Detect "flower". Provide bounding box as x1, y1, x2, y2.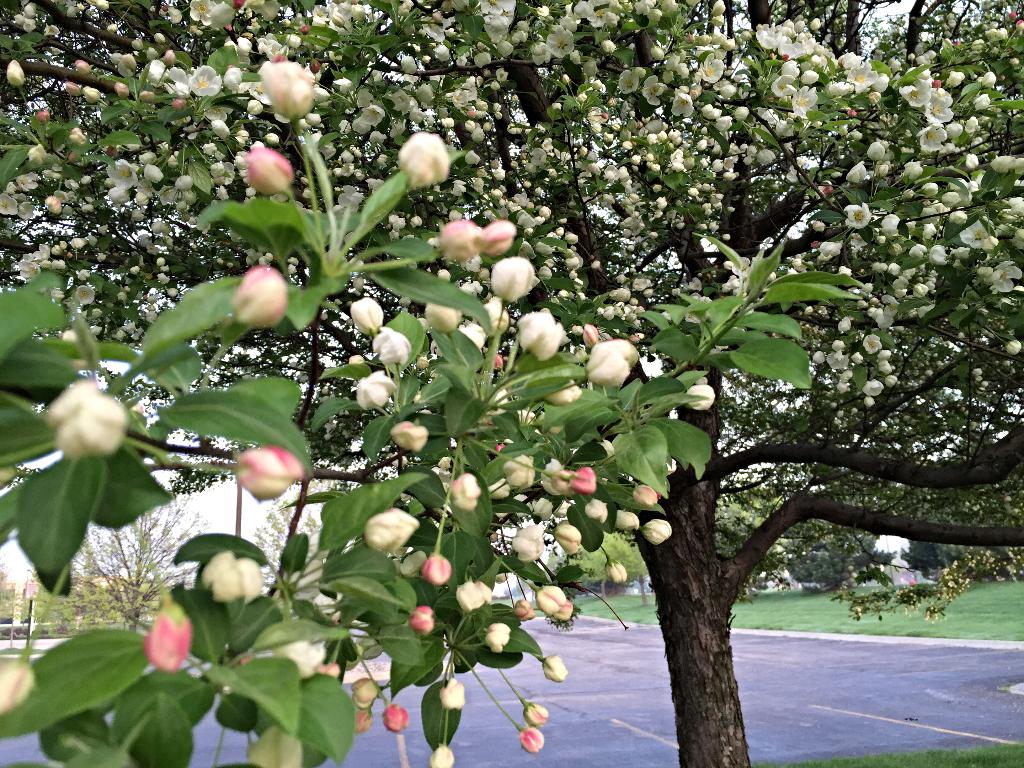
196, 547, 266, 605.
